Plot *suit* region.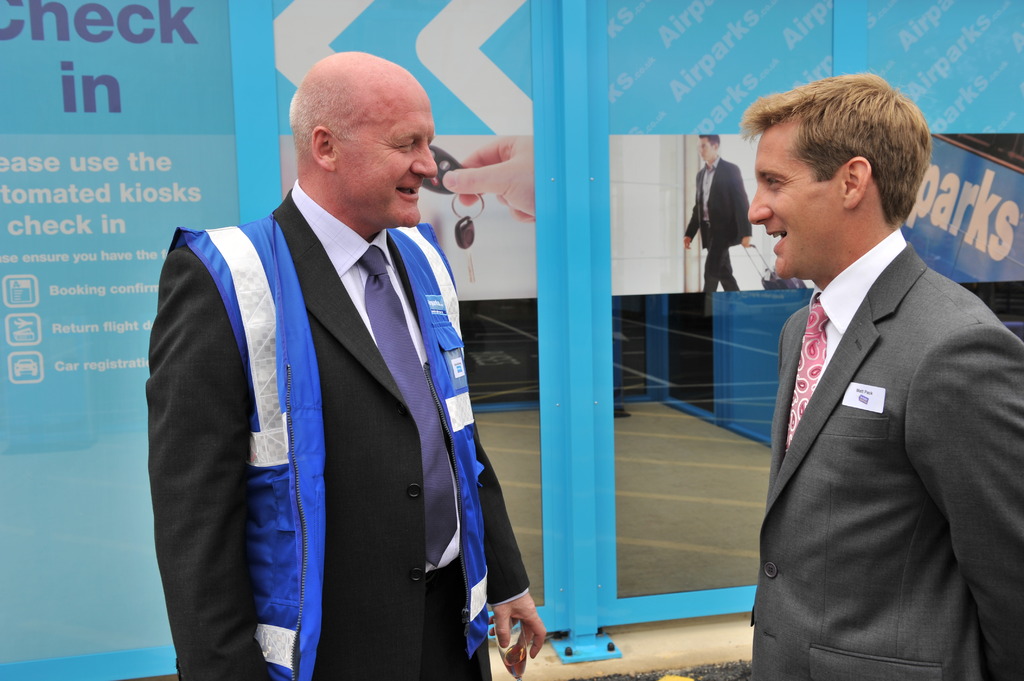
Plotted at <box>747,241,1023,680</box>.
